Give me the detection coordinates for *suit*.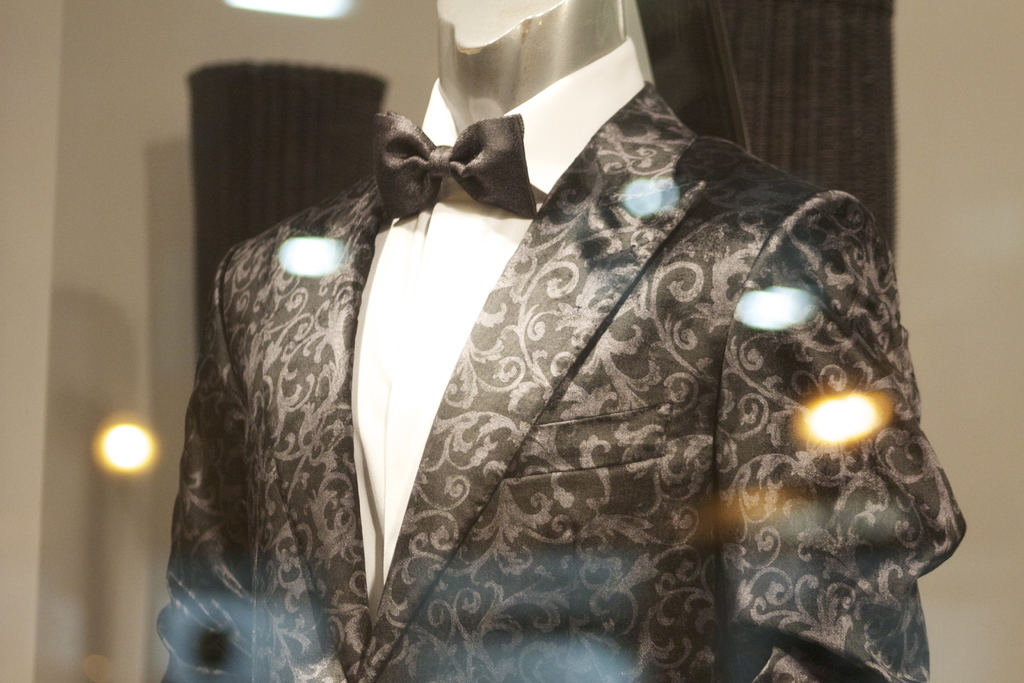
region(129, 70, 806, 670).
